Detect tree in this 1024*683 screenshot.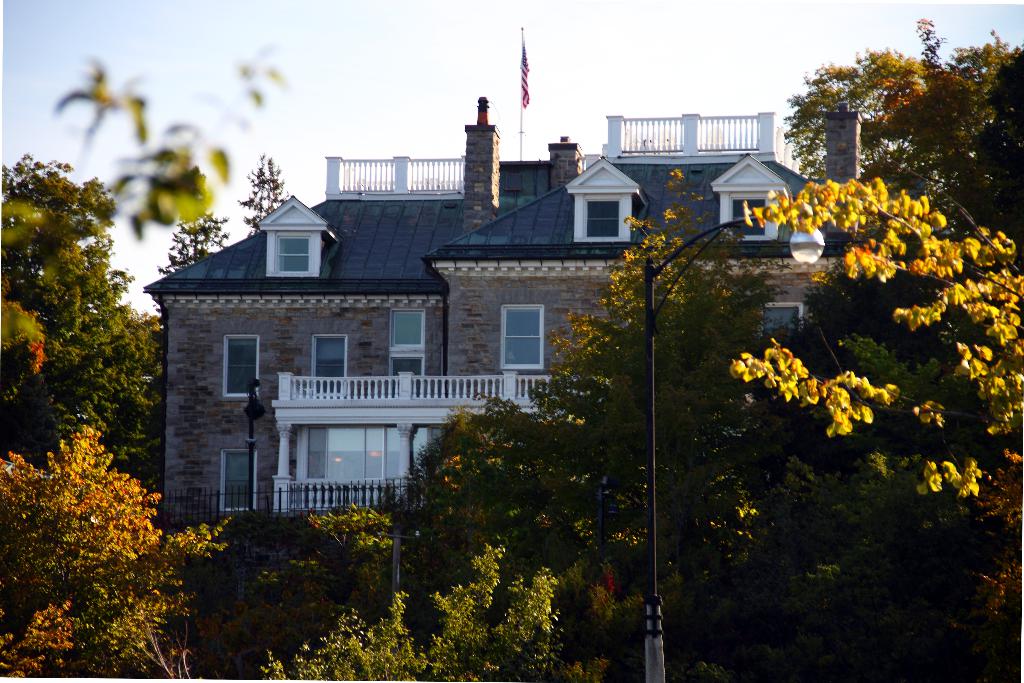
Detection: (left=1, top=147, right=166, bottom=511).
